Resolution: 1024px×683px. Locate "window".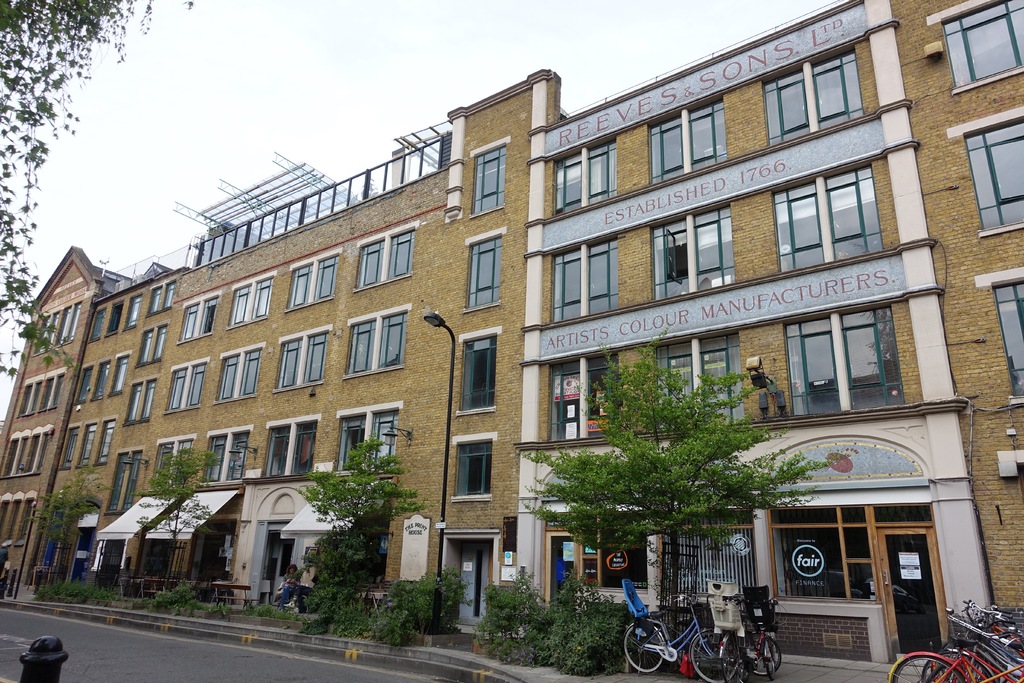
bbox=(134, 320, 168, 371).
